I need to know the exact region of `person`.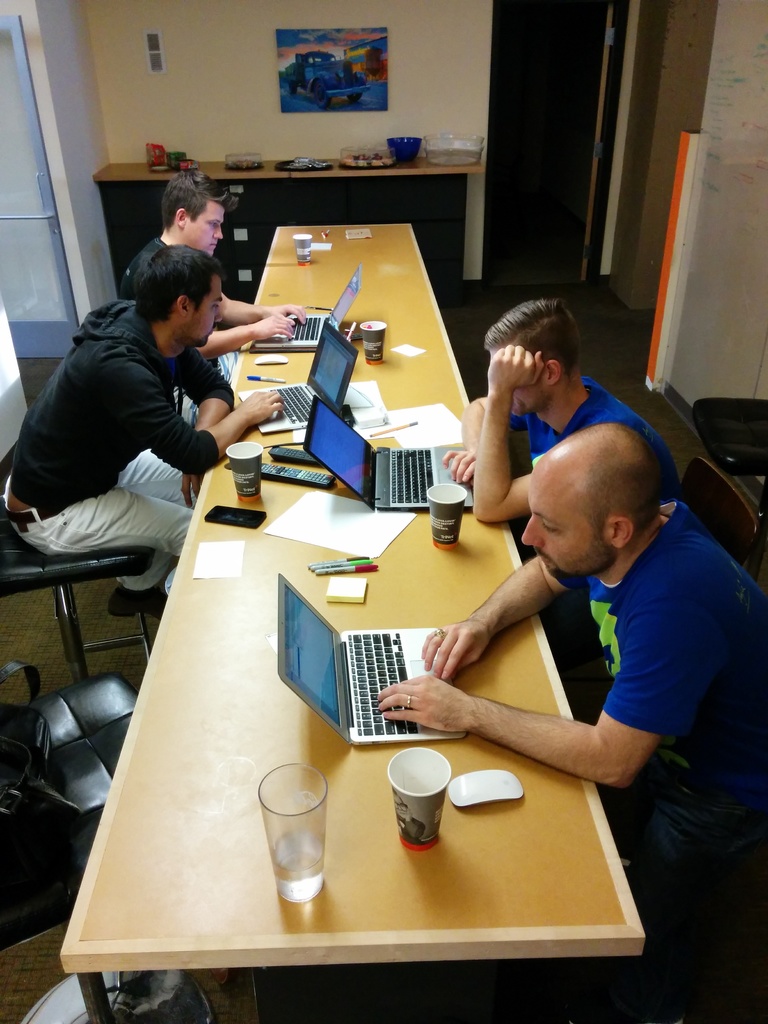
Region: locate(6, 255, 267, 622).
